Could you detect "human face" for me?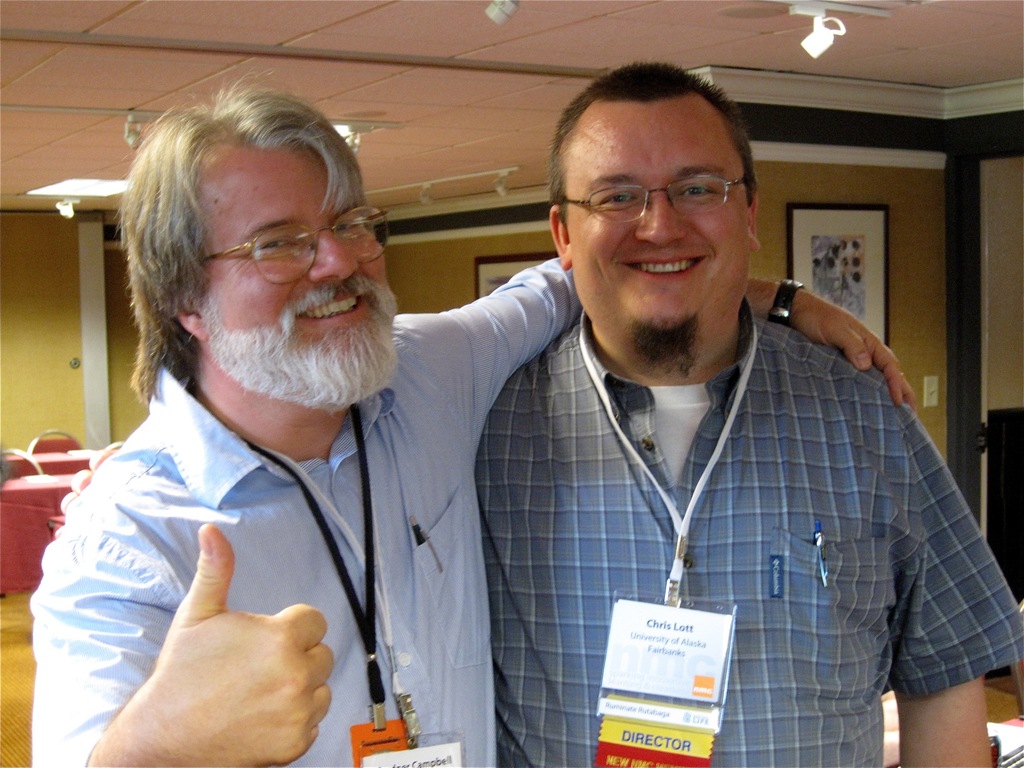
Detection result: box(177, 143, 390, 416).
